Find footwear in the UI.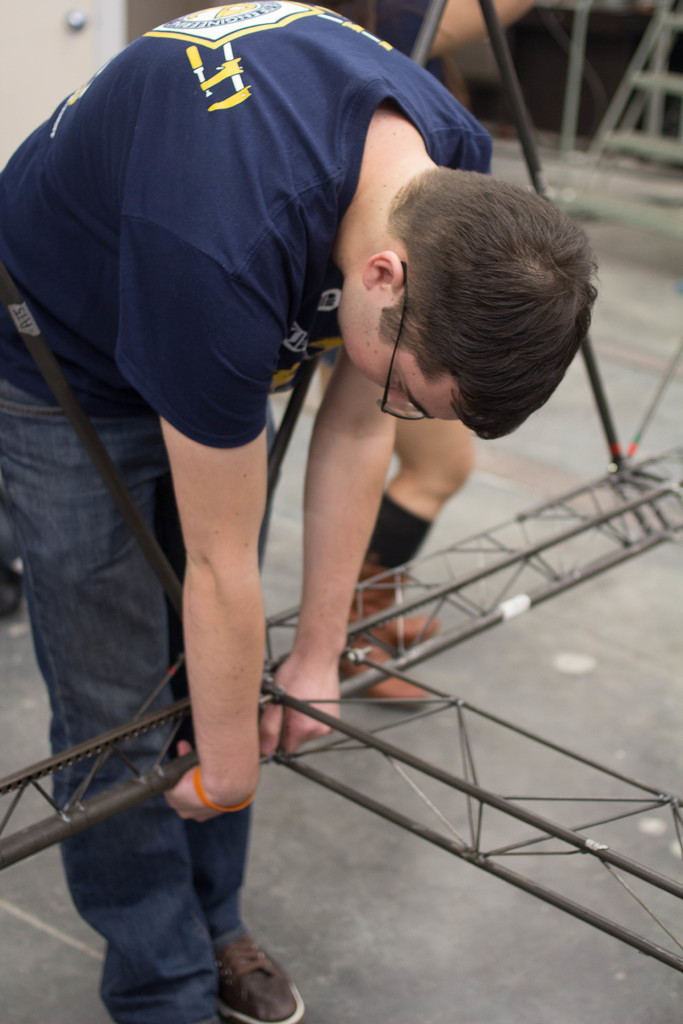
UI element at select_region(0, 564, 26, 621).
